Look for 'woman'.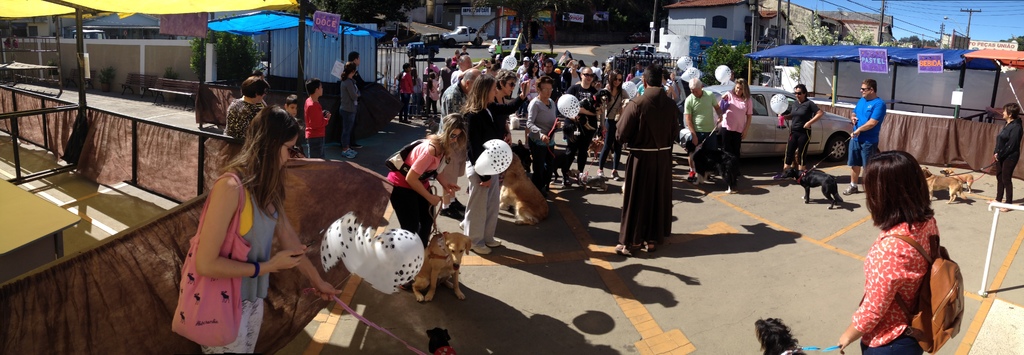
Found: pyautogui.locateOnScreen(193, 105, 346, 354).
